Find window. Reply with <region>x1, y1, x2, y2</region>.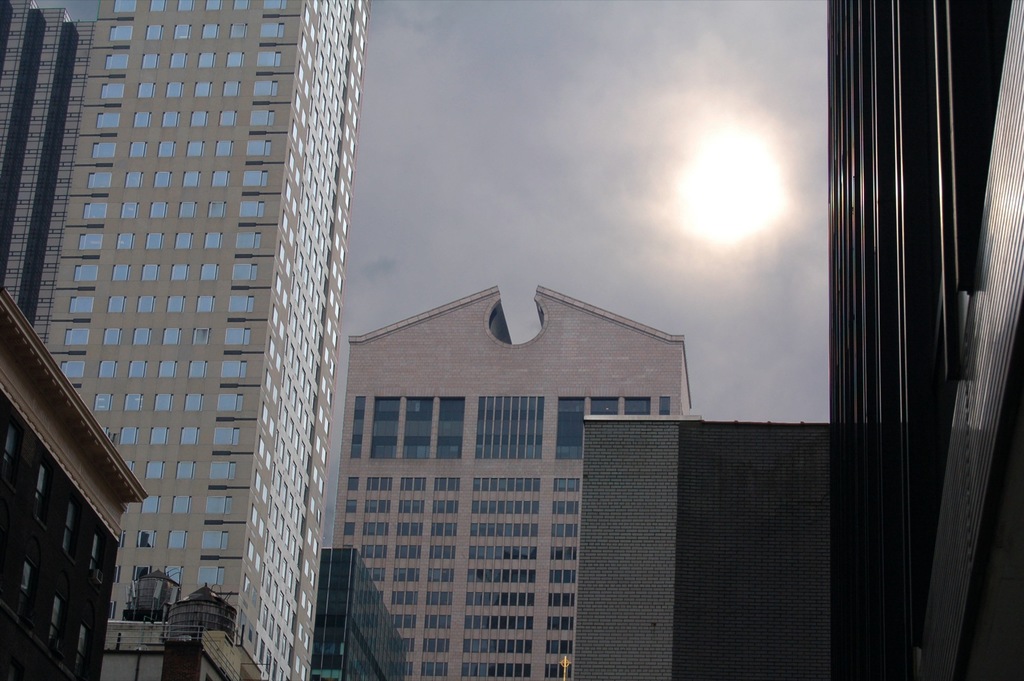
<region>252, 81, 278, 97</region>.
